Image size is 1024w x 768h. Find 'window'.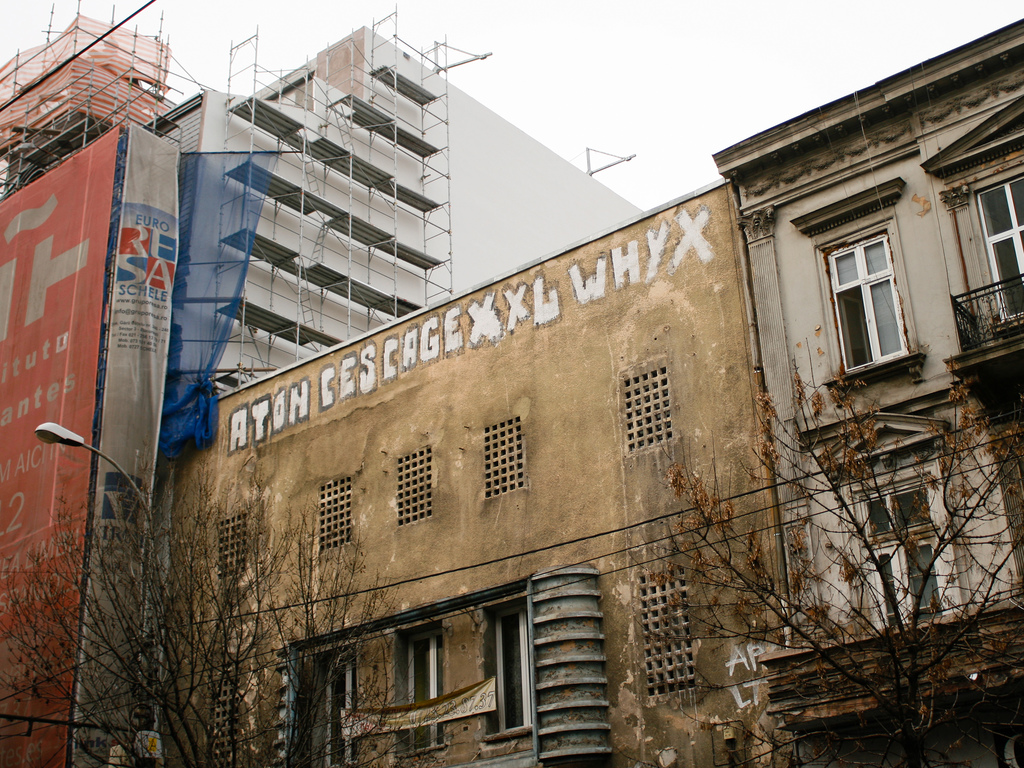
<region>979, 175, 1023, 324</region>.
